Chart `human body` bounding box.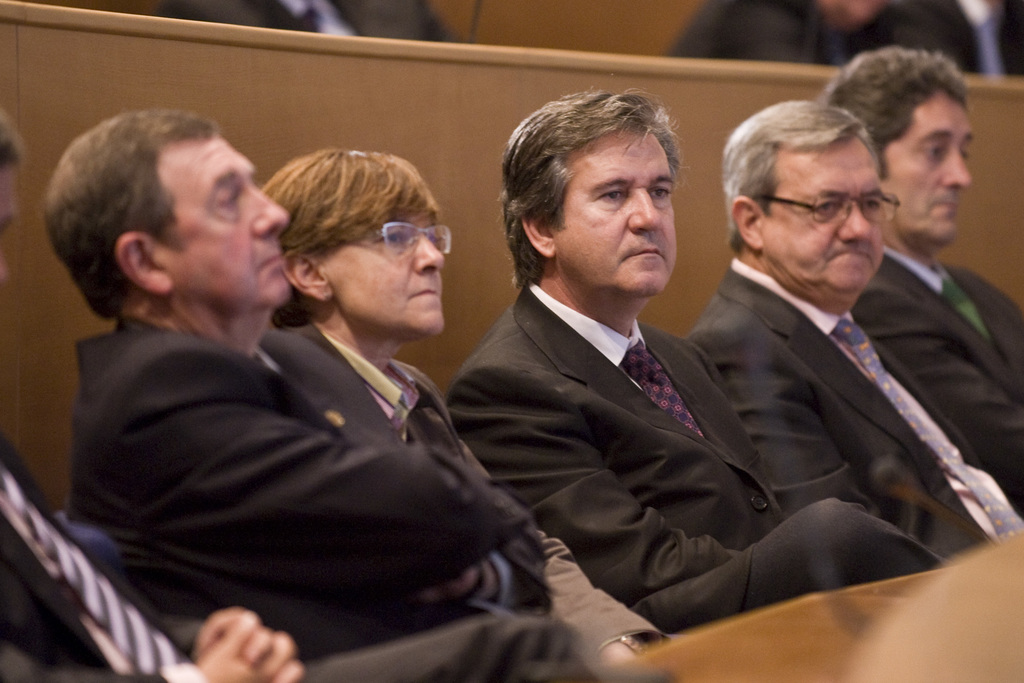
Charted: <region>68, 314, 547, 682</region>.
